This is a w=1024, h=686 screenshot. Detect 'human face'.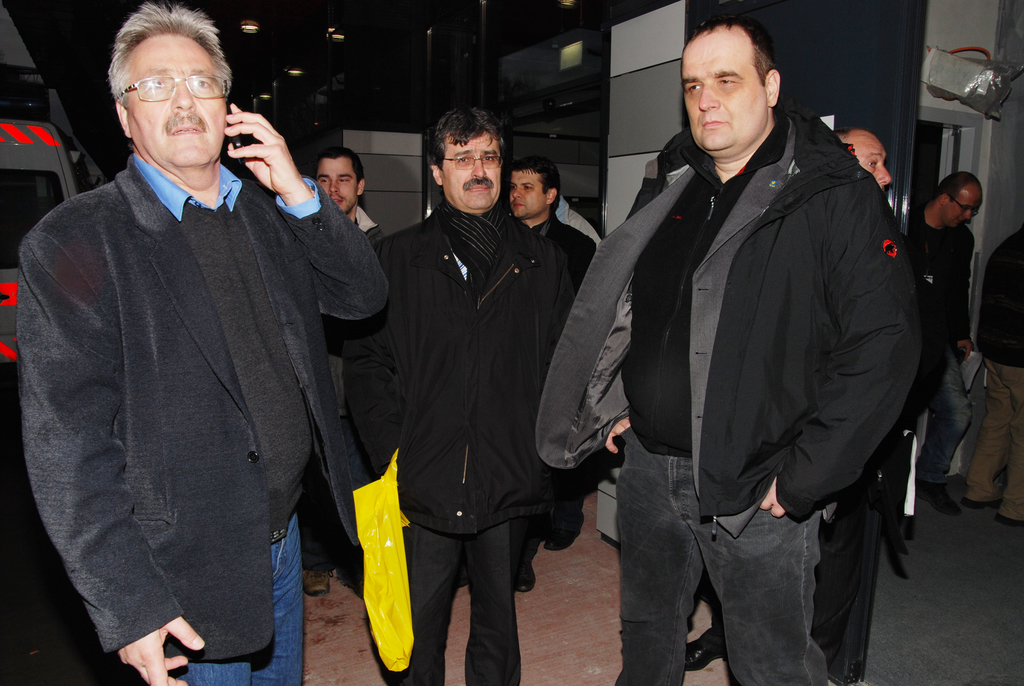
321 162 355 205.
